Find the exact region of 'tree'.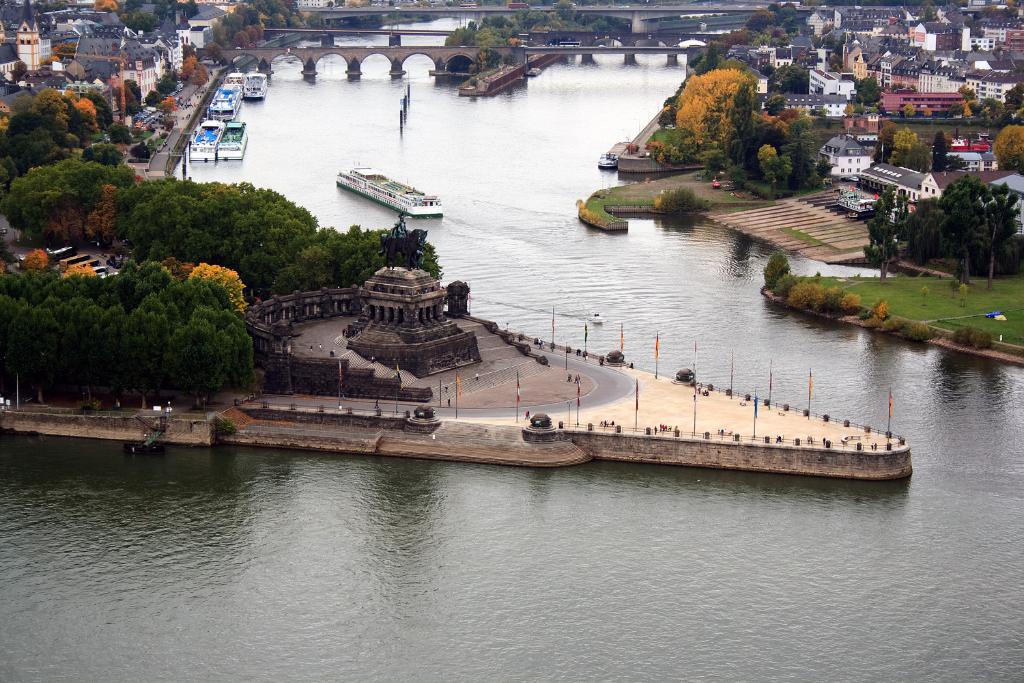
Exact region: [40,44,70,67].
